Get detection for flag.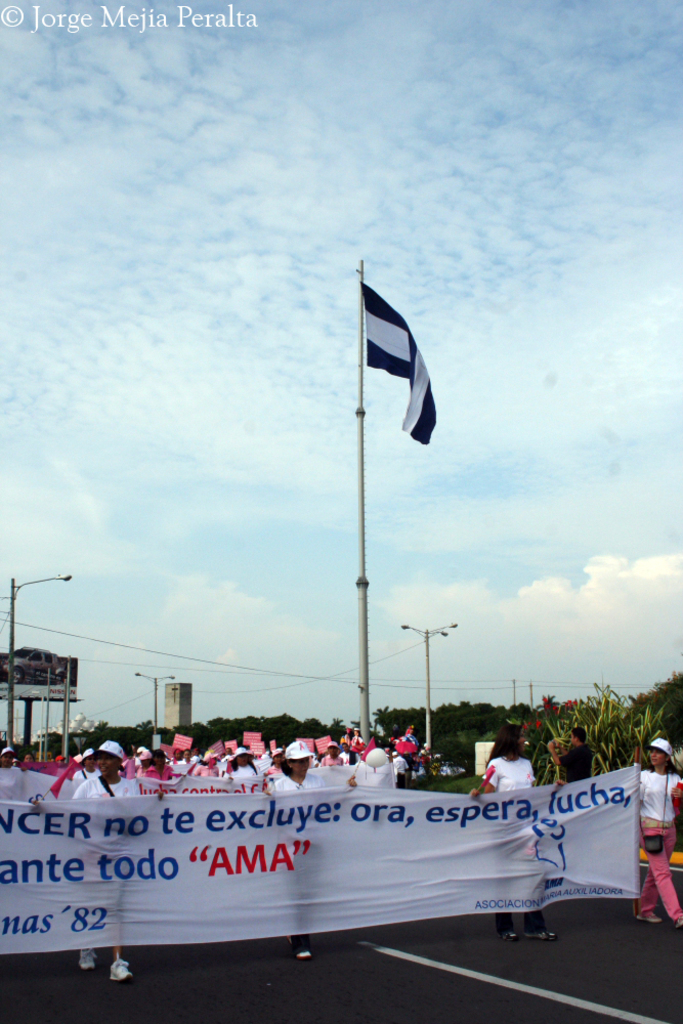
Detection: l=346, t=257, r=446, b=454.
